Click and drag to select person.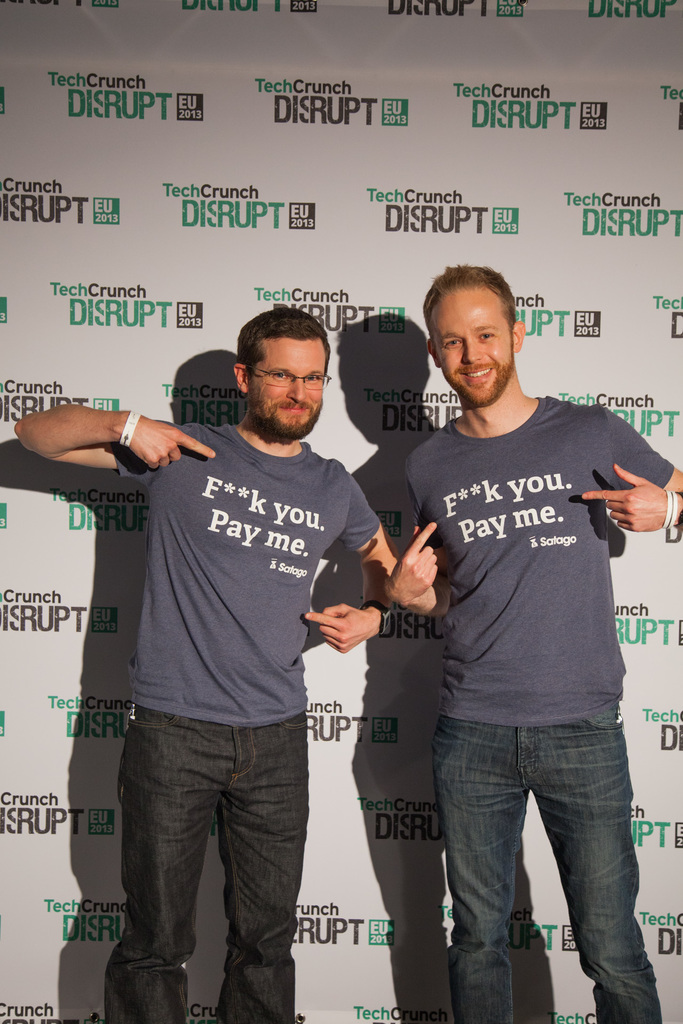
Selection: left=16, top=305, right=394, bottom=1023.
